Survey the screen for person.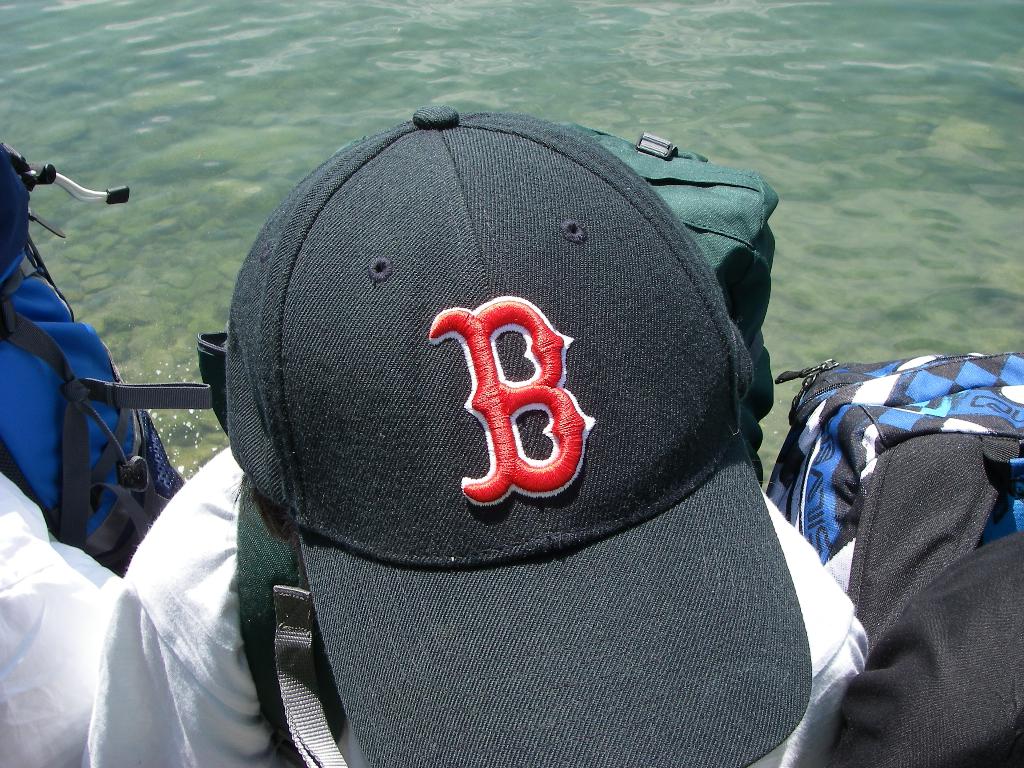
Survey found: detection(75, 103, 870, 767).
